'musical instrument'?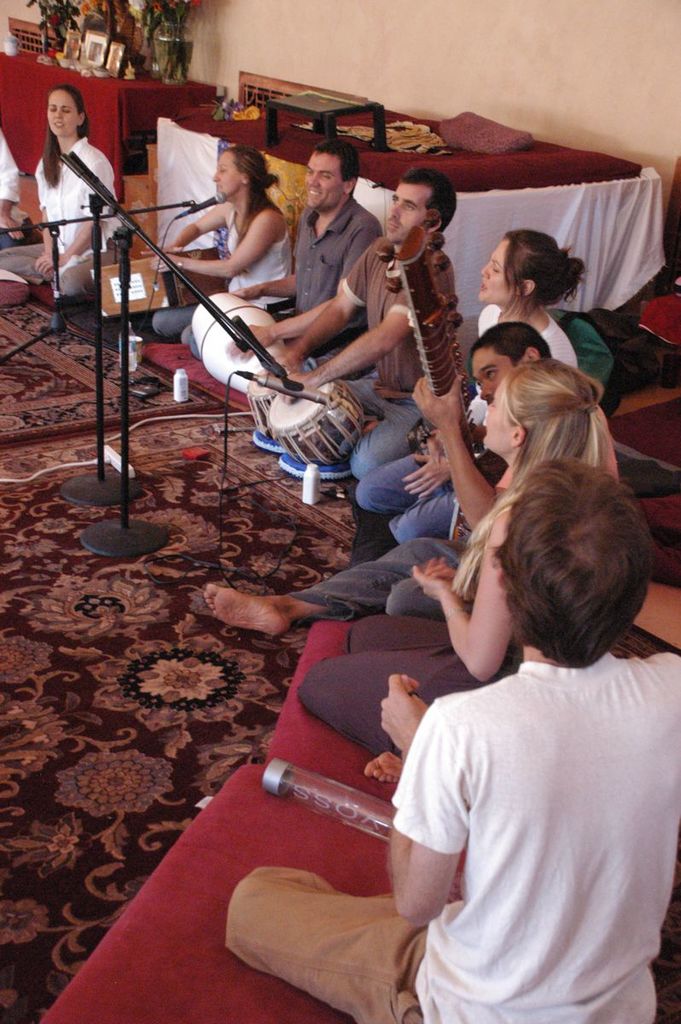
<box>189,276,290,388</box>
